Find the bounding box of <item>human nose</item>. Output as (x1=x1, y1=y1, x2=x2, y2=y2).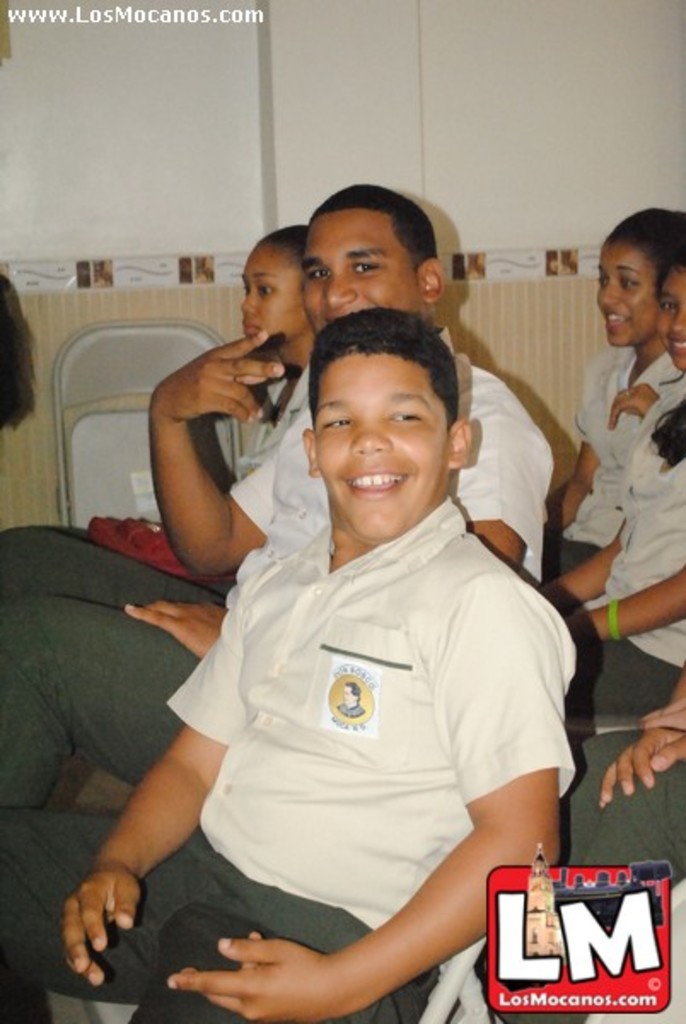
(x1=324, y1=271, x2=358, y2=307).
